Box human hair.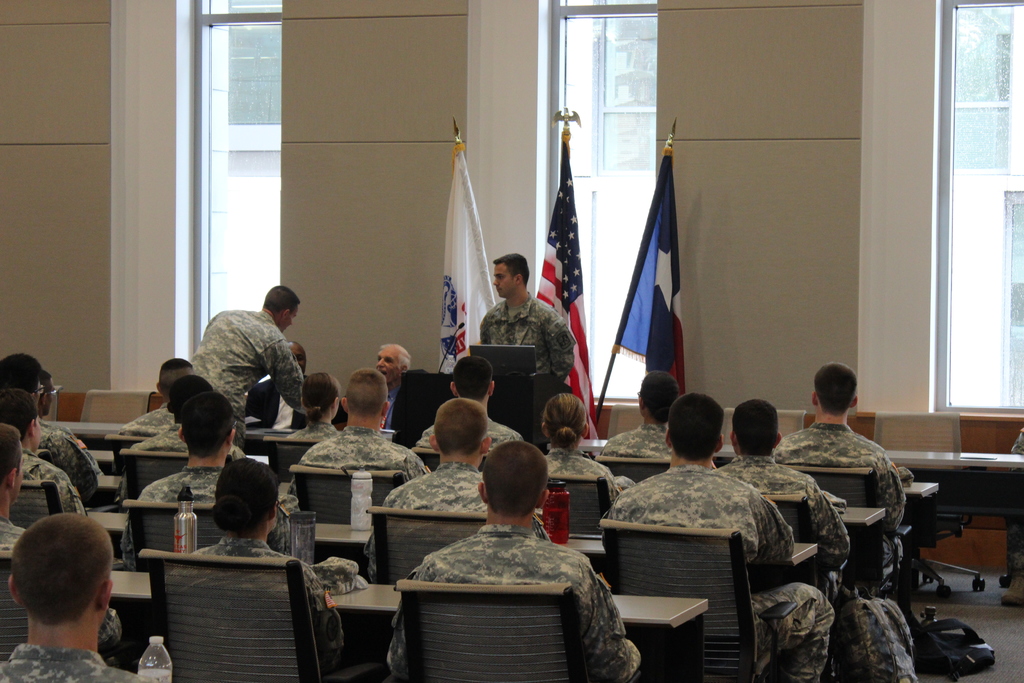
BBox(40, 370, 53, 397).
